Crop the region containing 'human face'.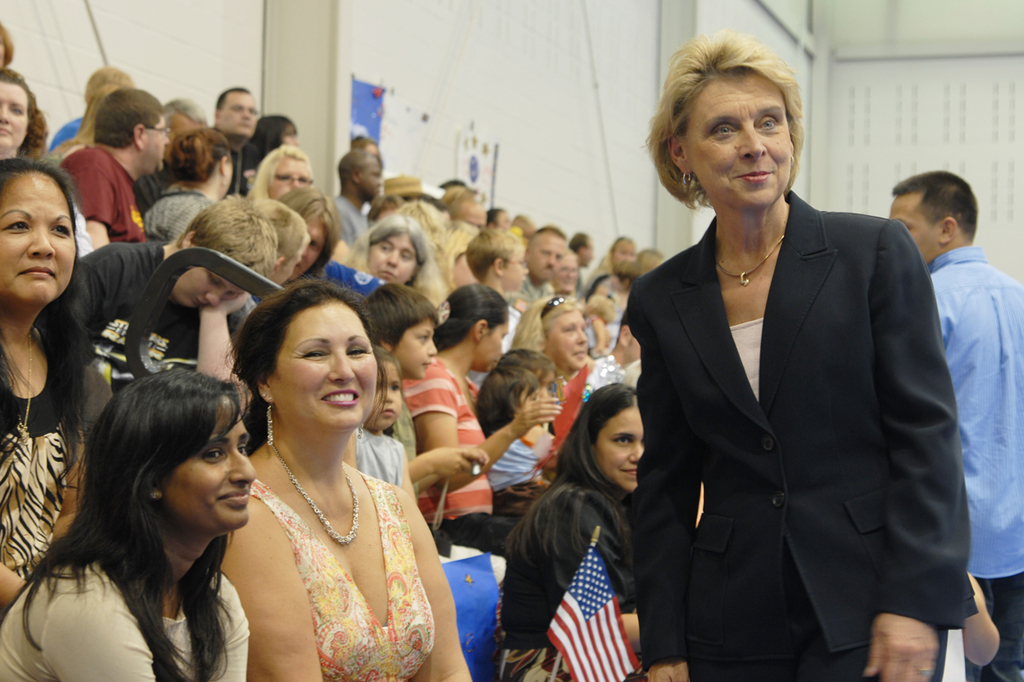
Crop region: box=[683, 71, 791, 213].
